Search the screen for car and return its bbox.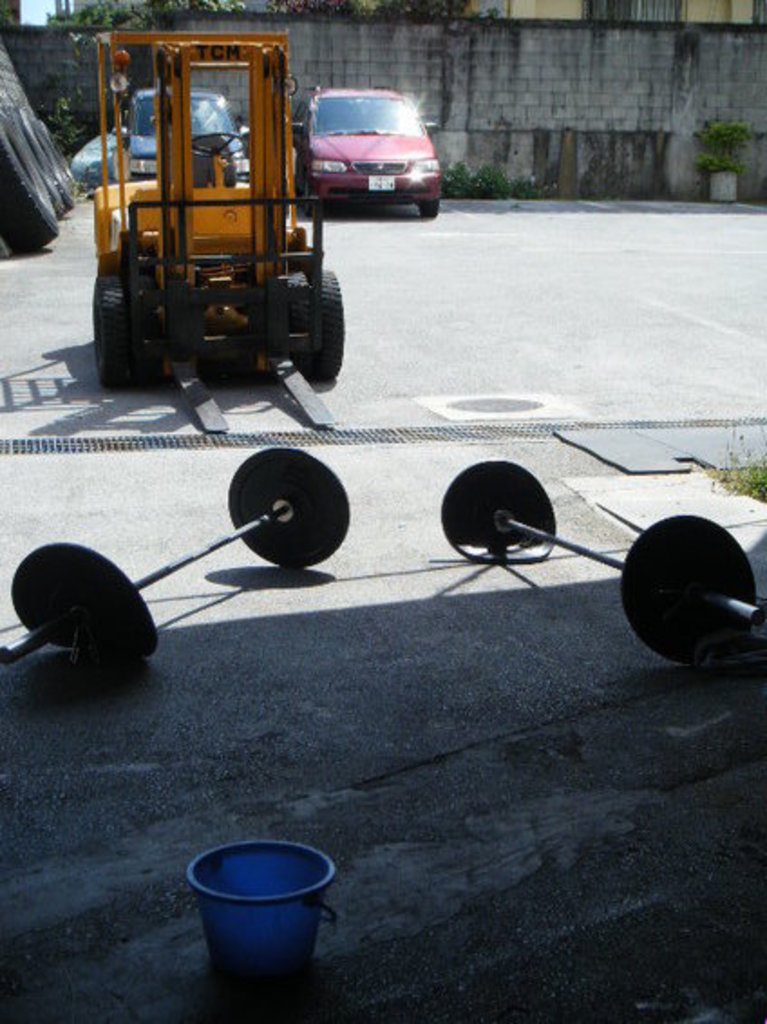
Found: (112,87,250,181).
